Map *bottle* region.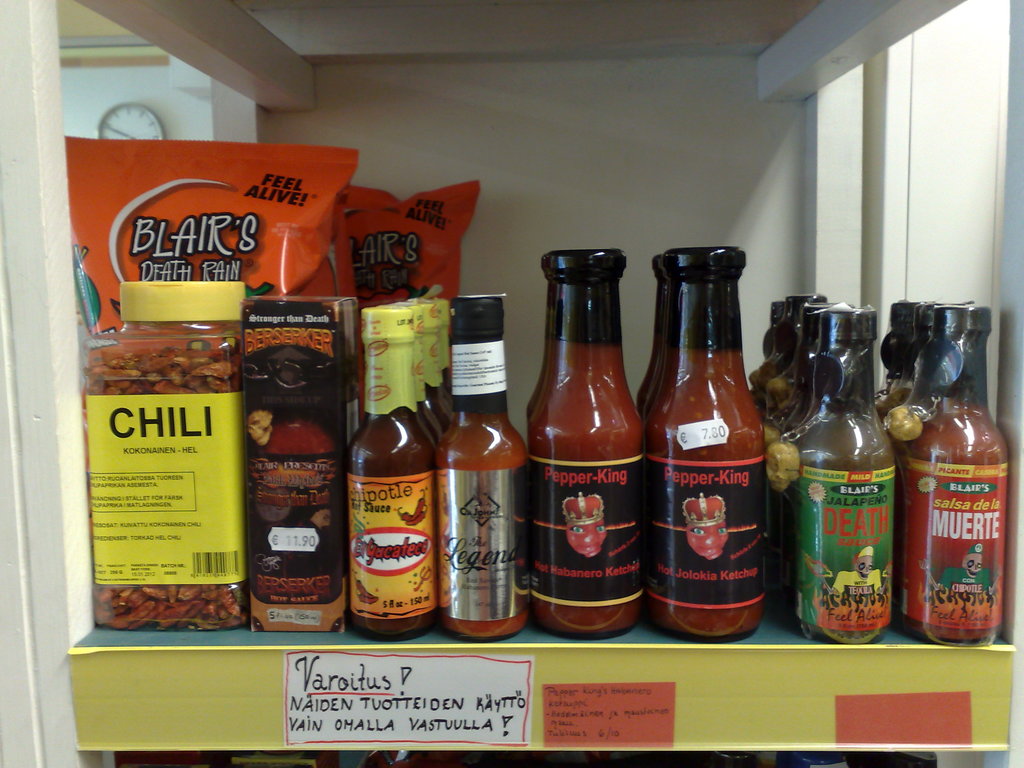
Mapped to x1=749, y1=290, x2=833, y2=622.
